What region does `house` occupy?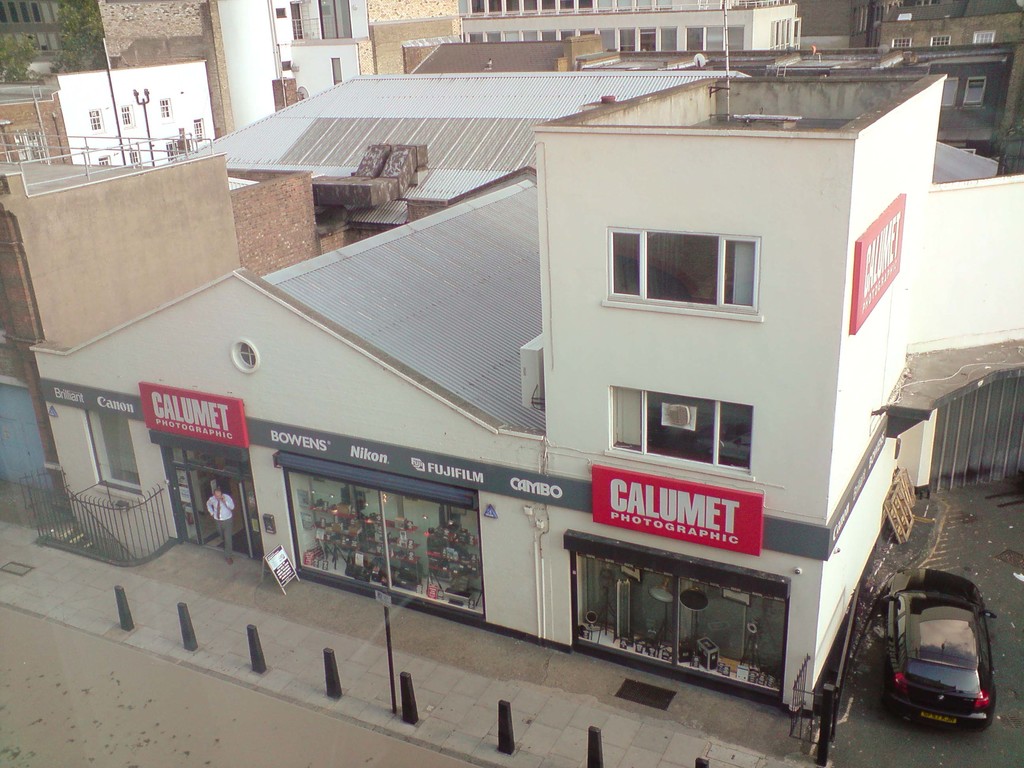
<box>0,0,227,134</box>.
